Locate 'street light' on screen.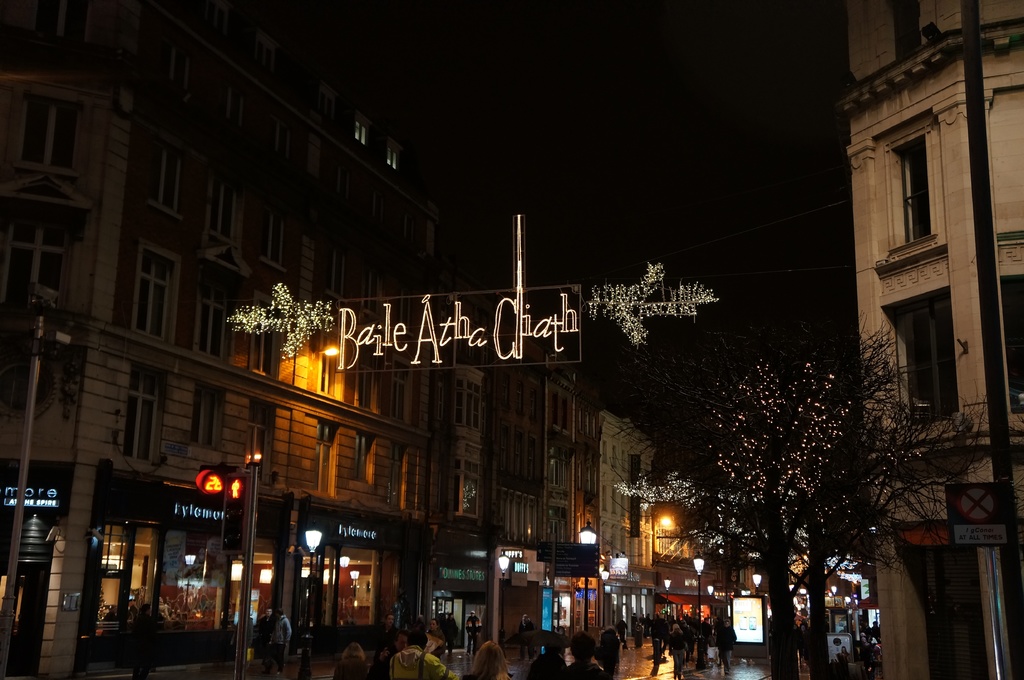
On screen at select_region(748, 567, 760, 599).
